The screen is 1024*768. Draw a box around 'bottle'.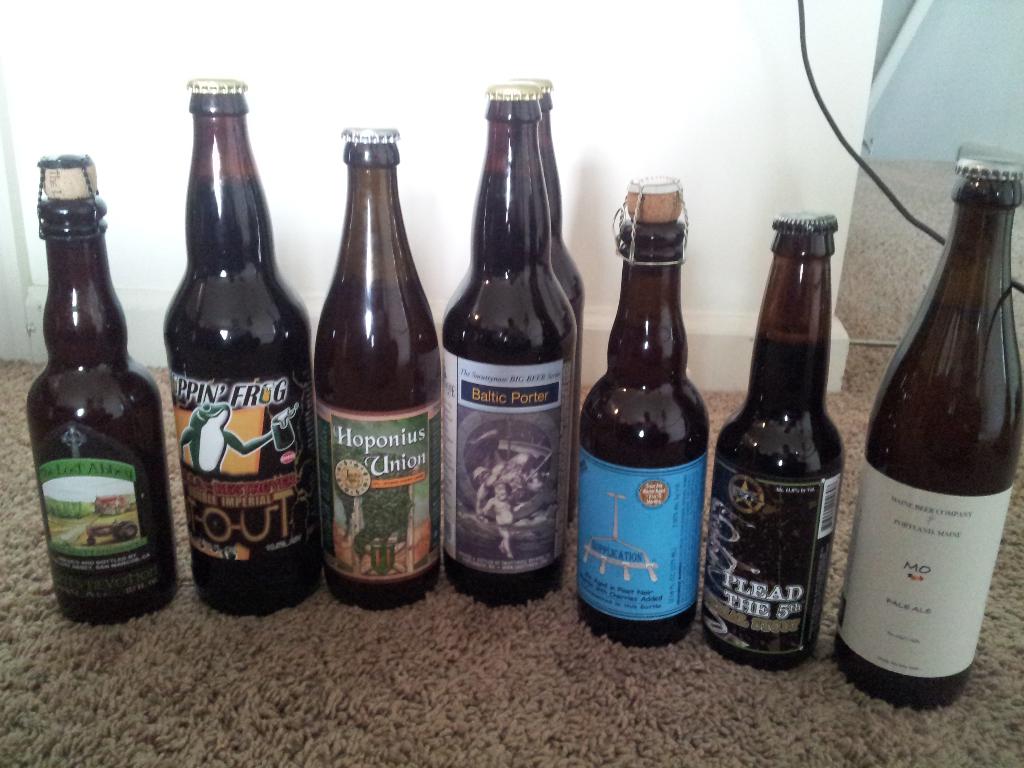
pyautogui.locateOnScreen(430, 86, 585, 609).
